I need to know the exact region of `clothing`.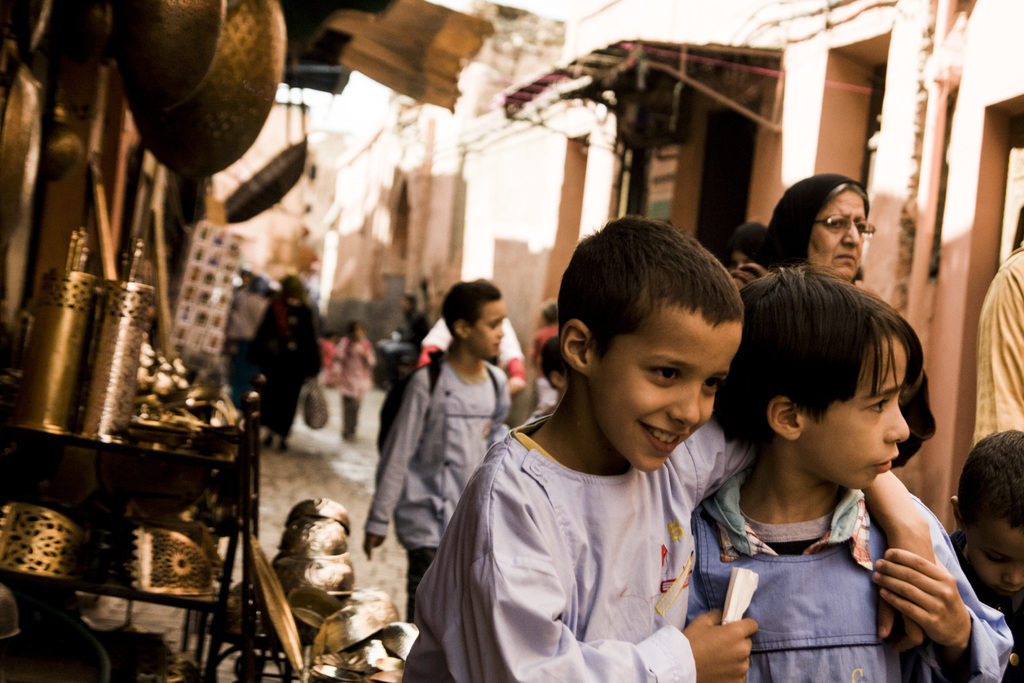
Region: x1=508, y1=373, x2=559, y2=423.
